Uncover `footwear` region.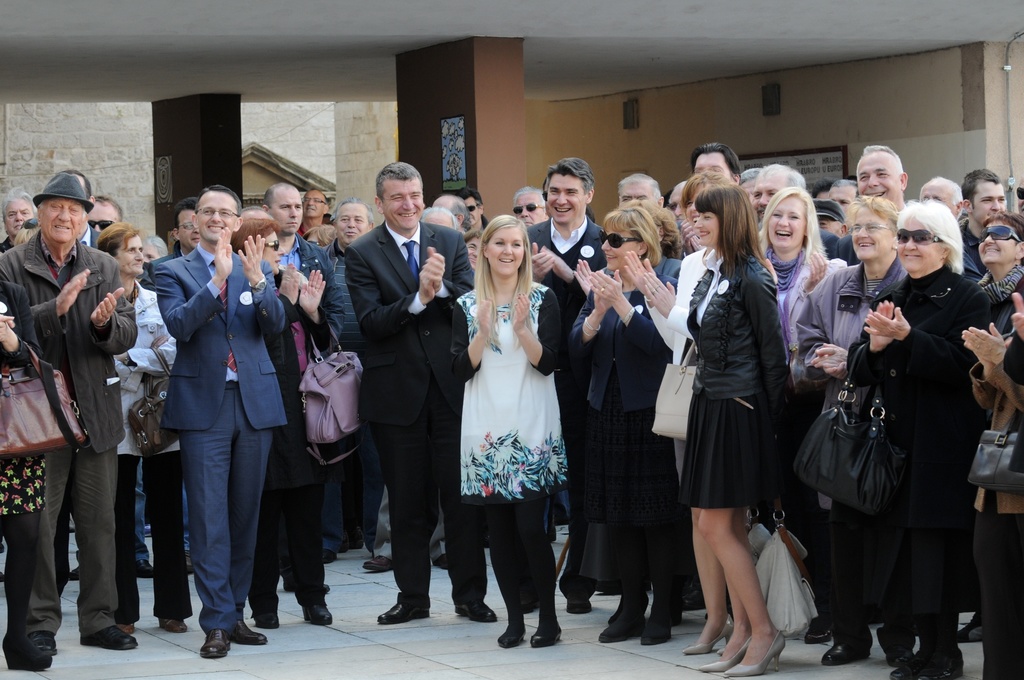
Uncovered: select_region(324, 550, 339, 563).
